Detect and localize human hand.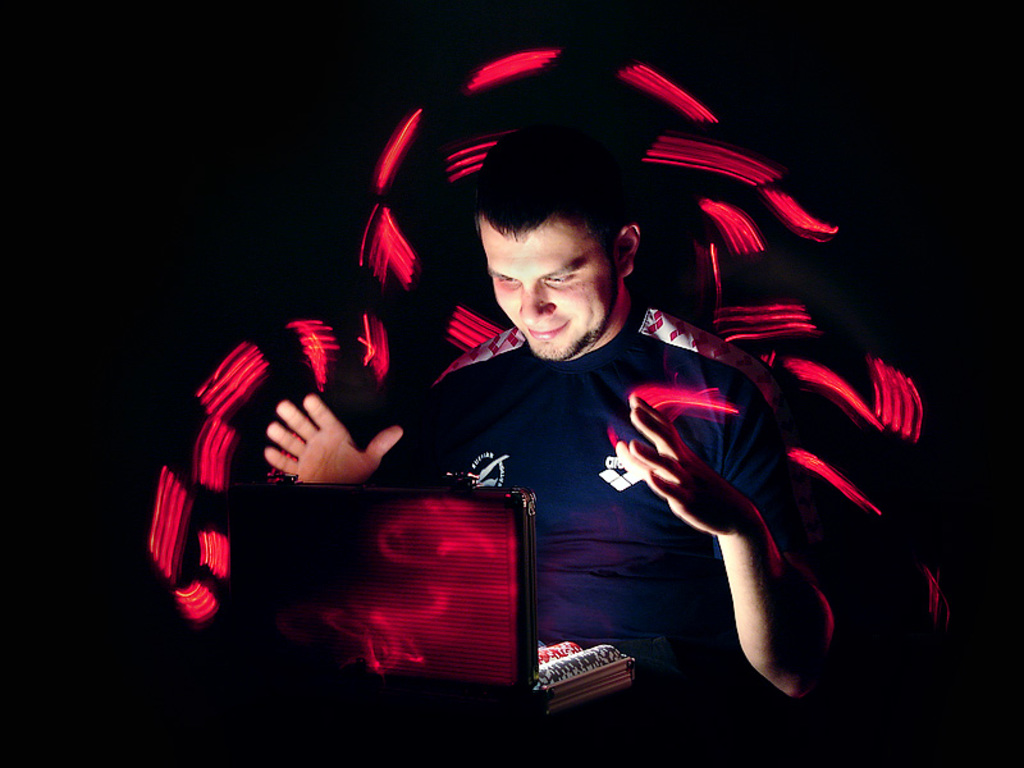
Localized at [614,393,756,536].
